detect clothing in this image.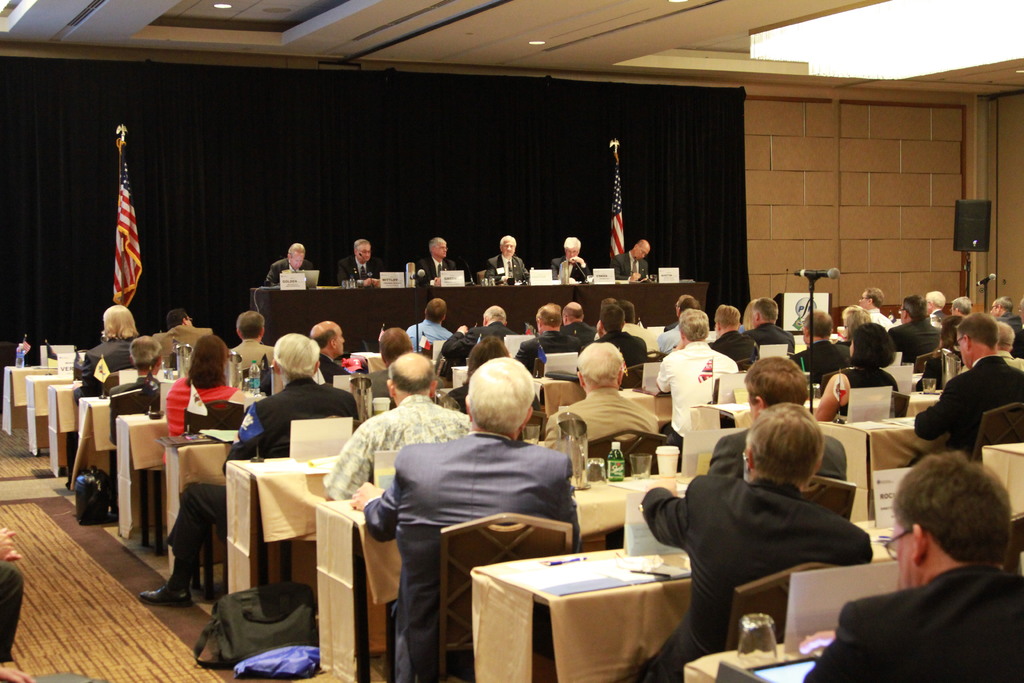
Detection: [428, 260, 445, 288].
